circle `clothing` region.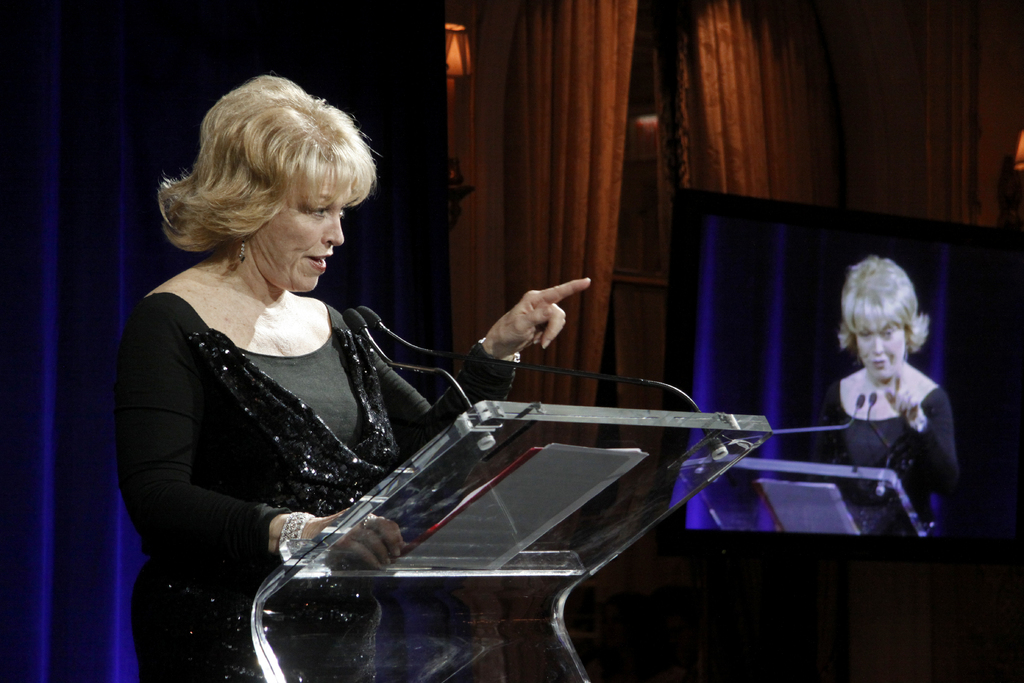
Region: (x1=119, y1=225, x2=442, y2=629).
